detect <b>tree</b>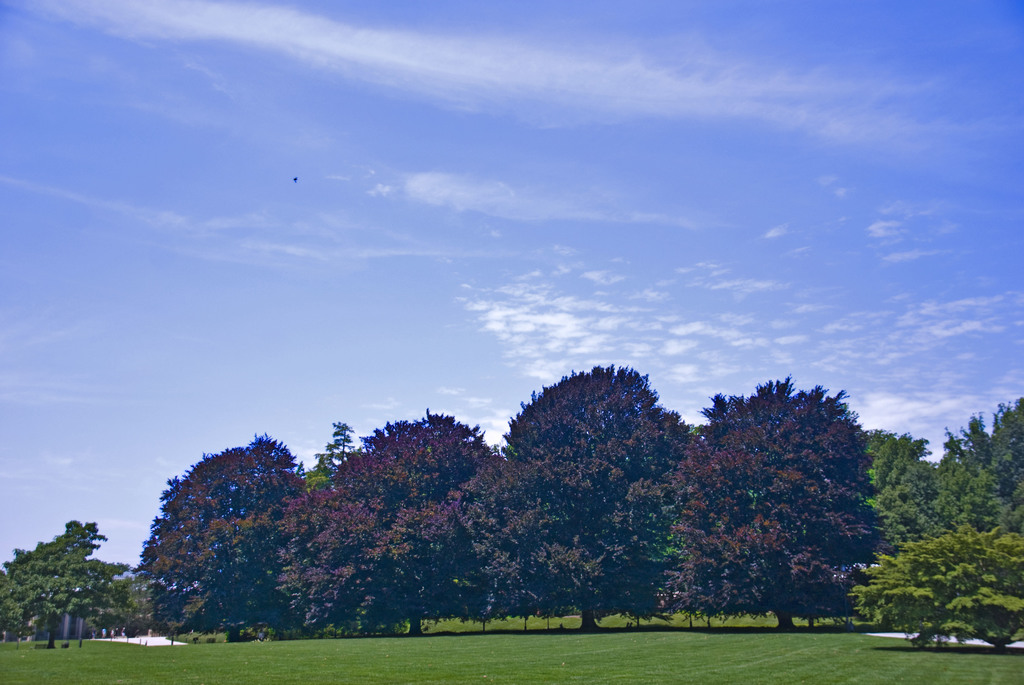
l=883, t=377, r=1023, b=514
